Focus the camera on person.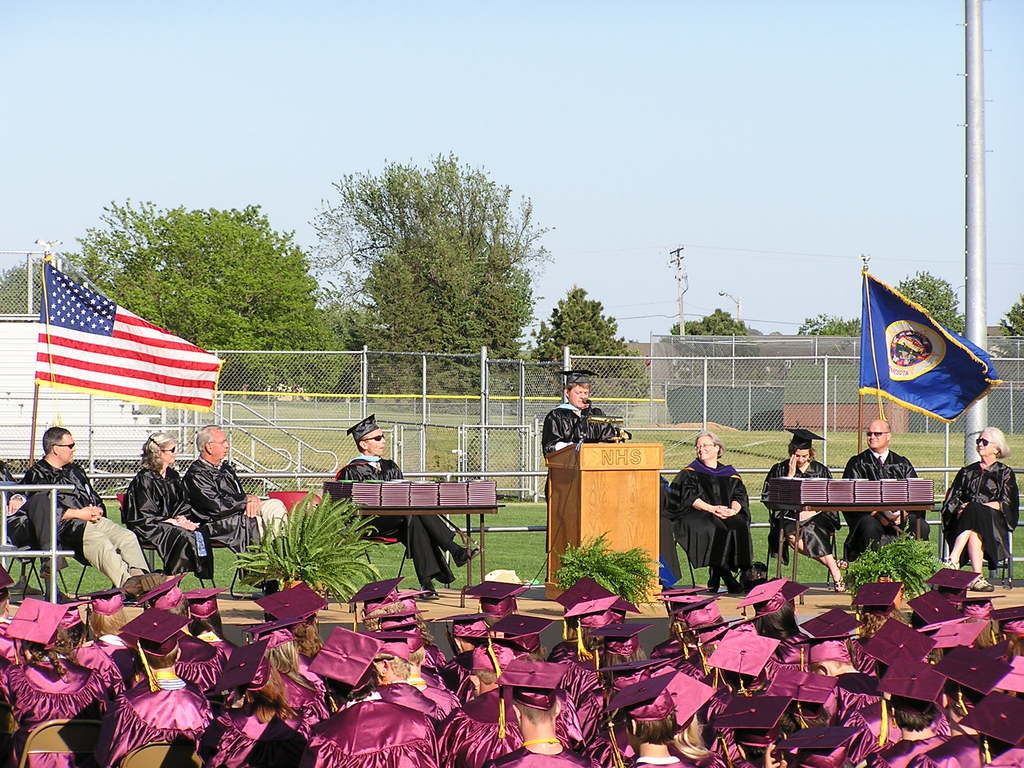
Focus region: x1=666, y1=431, x2=758, y2=599.
